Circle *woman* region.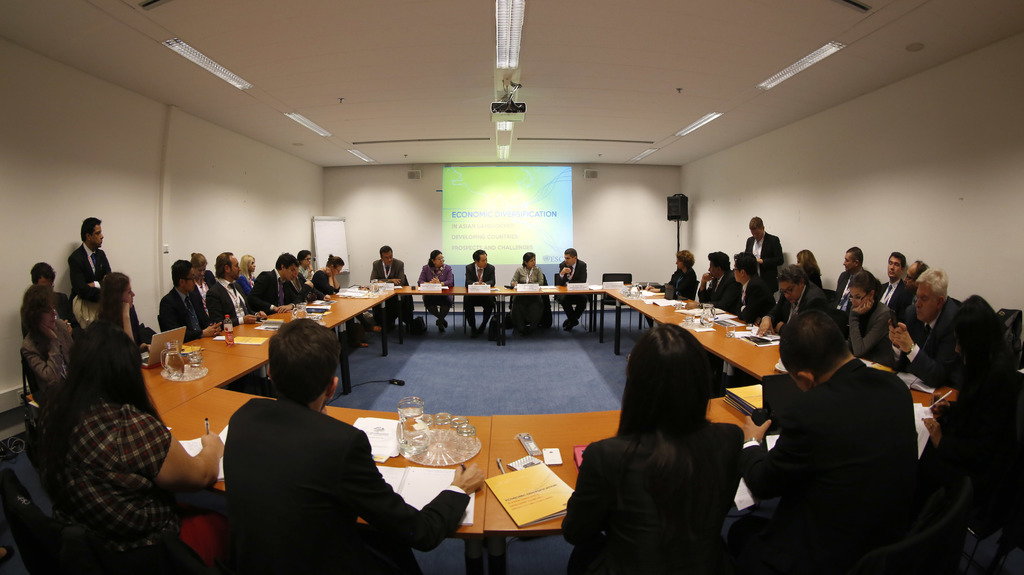
Region: detection(921, 294, 1023, 533).
